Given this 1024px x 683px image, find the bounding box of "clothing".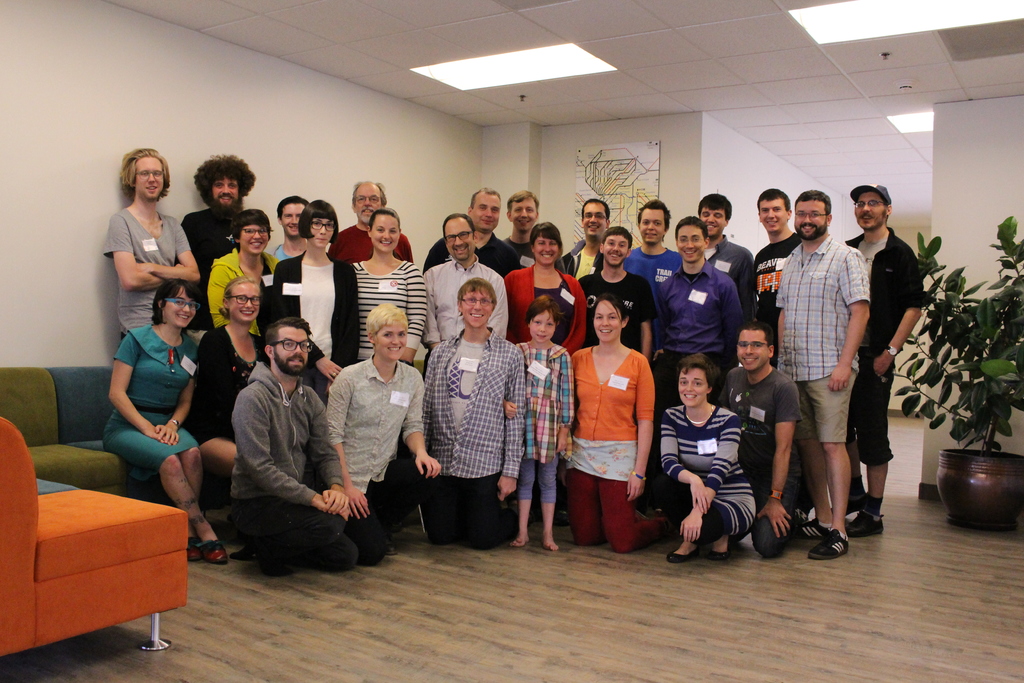
bbox(187, 323, 323, 450).
